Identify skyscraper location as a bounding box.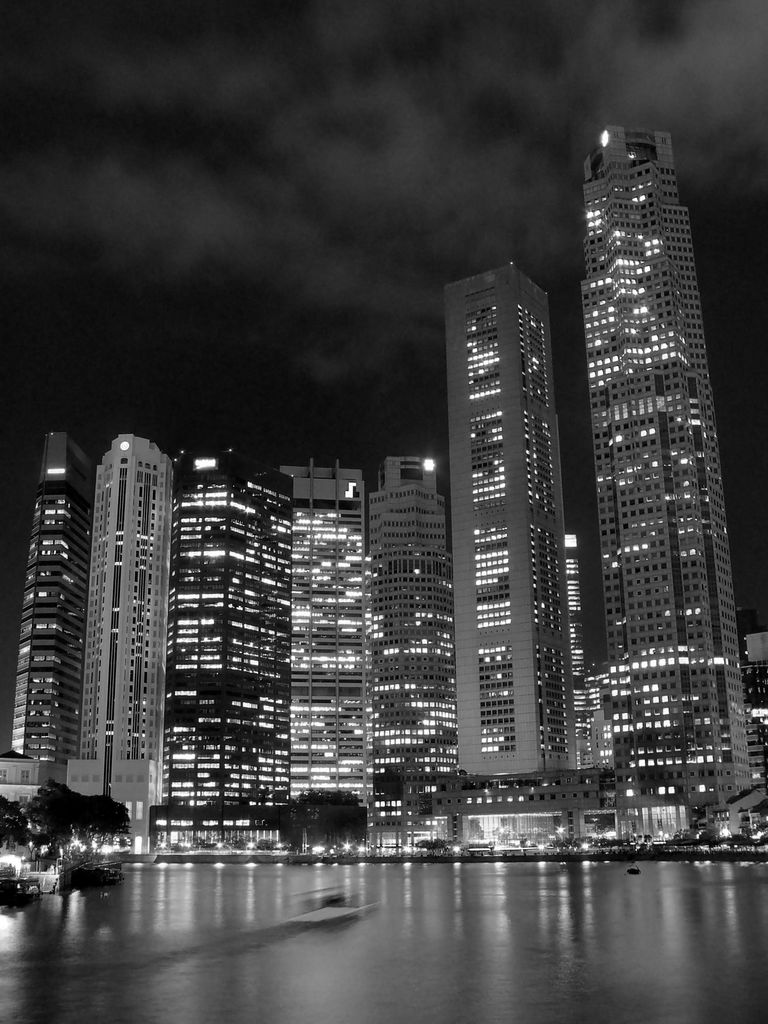
<region>568, 531, 608, 731</region>.
